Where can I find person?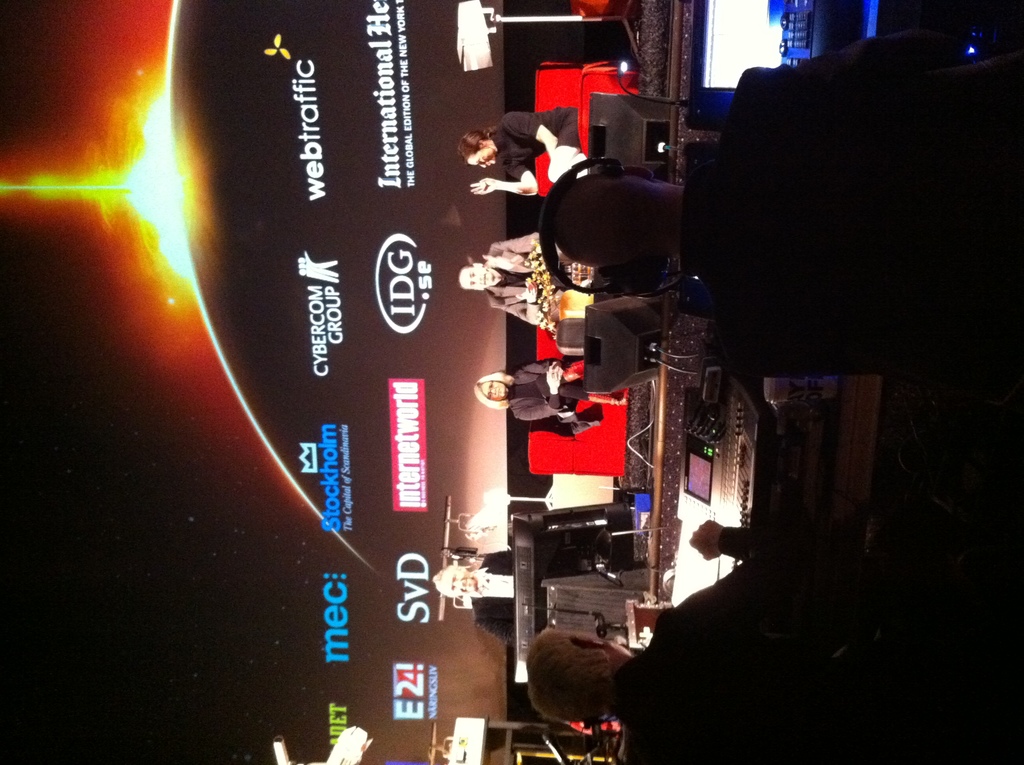
You can find it at bbox=[457, 231, 598, 328].
